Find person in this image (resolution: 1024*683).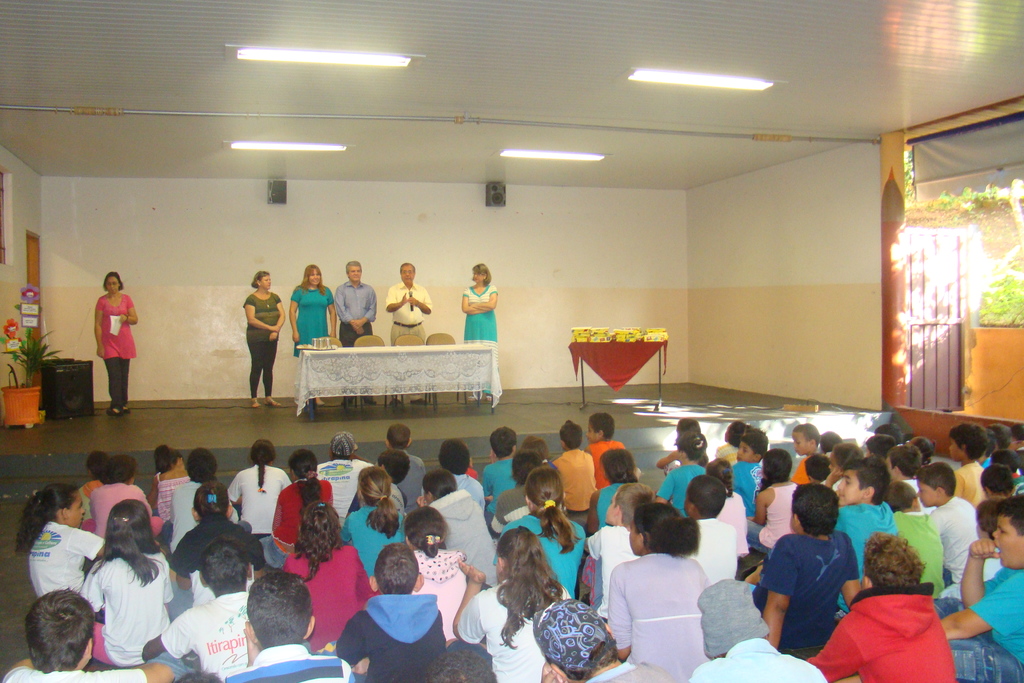
[x1=225, y1=276, x2=279, y2=413].
